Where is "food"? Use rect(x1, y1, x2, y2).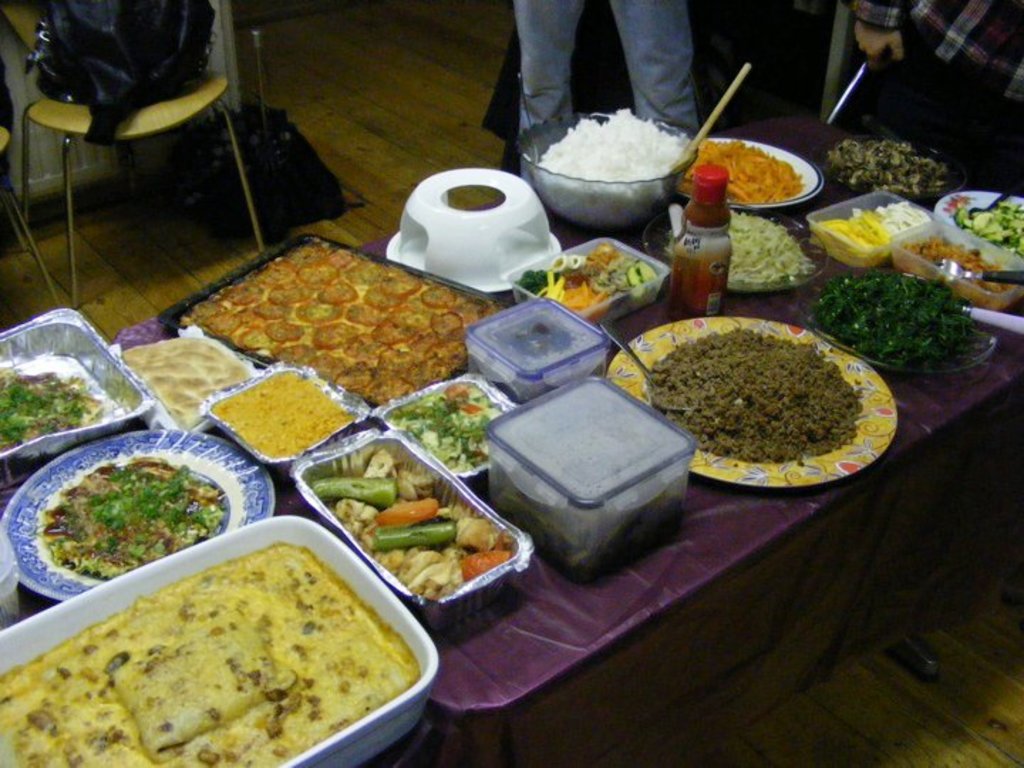
rect(208, 368, 354, 461).
